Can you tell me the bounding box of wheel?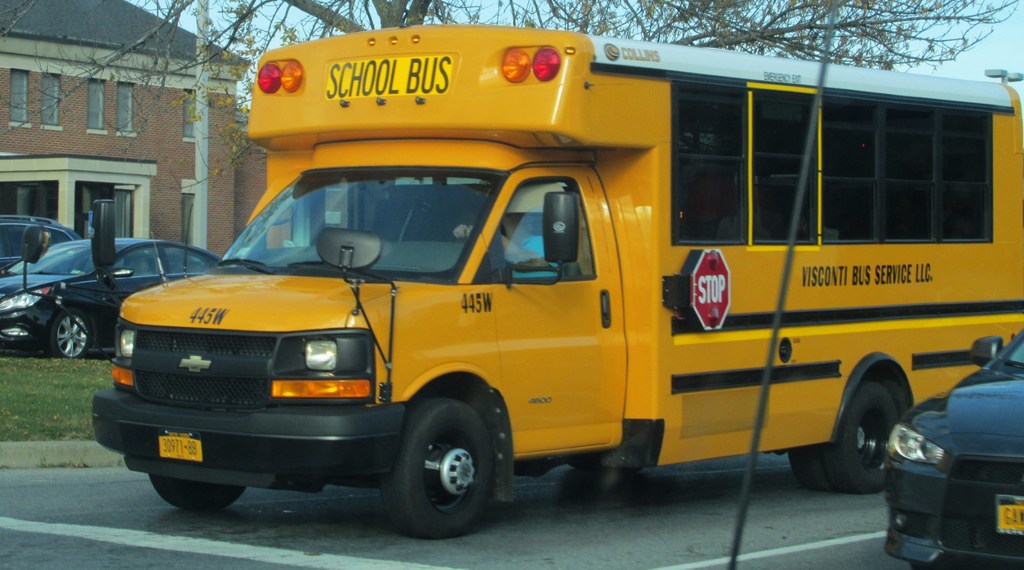
(143,469,248,510).
